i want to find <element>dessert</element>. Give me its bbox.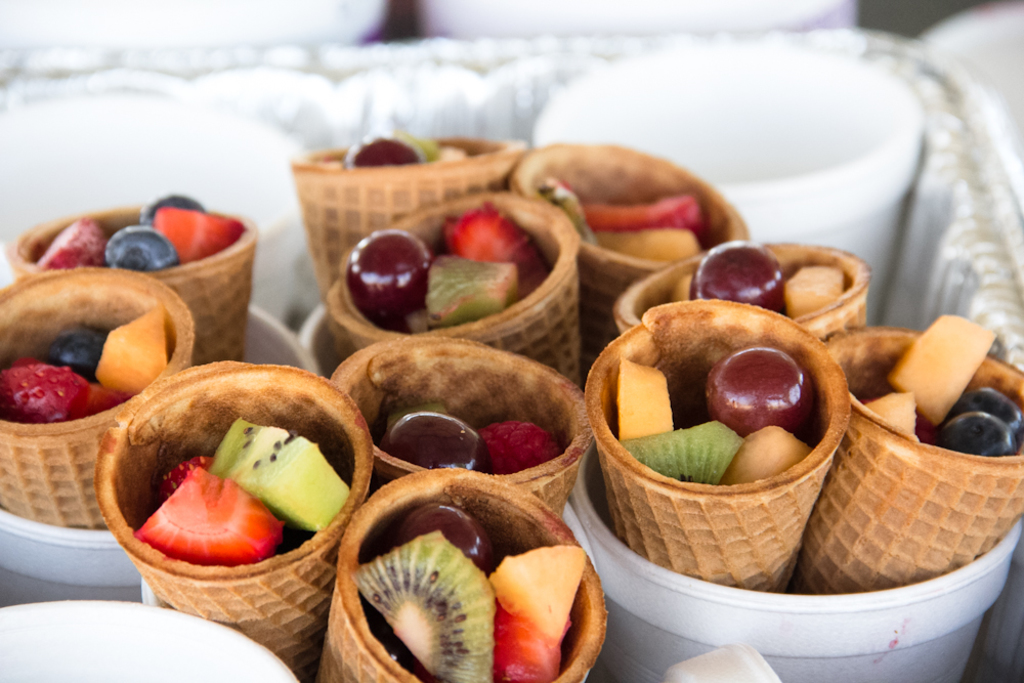
x1=0 y1=266 x2=193 y2=526.
